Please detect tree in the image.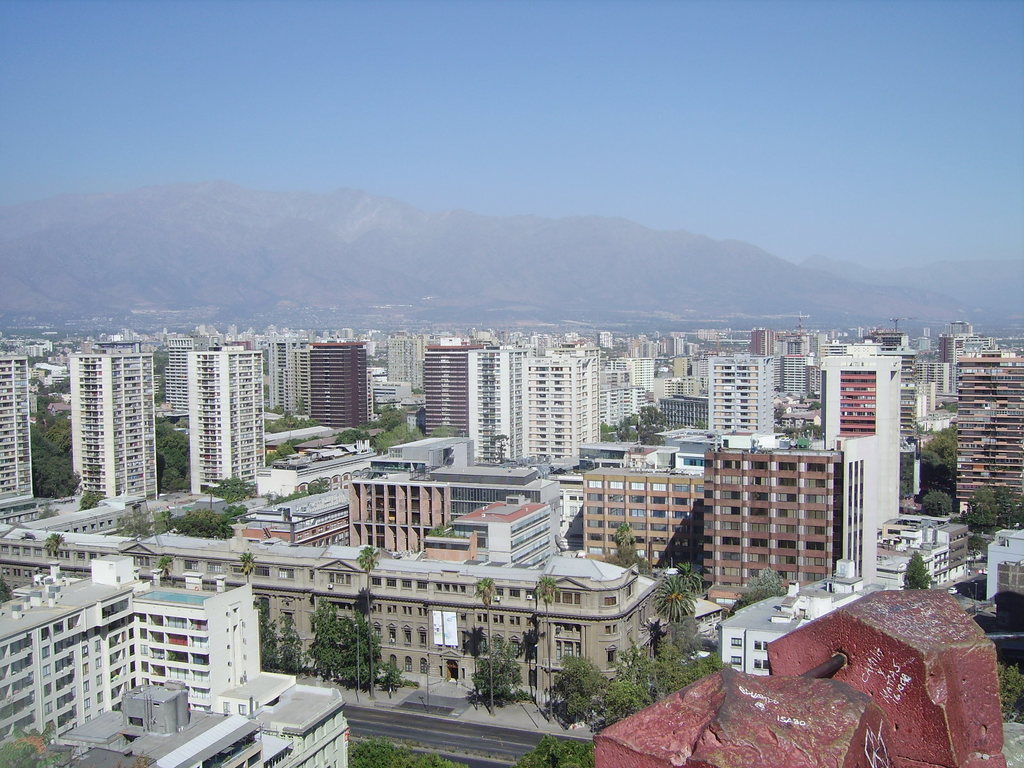
151,418,189,490.
